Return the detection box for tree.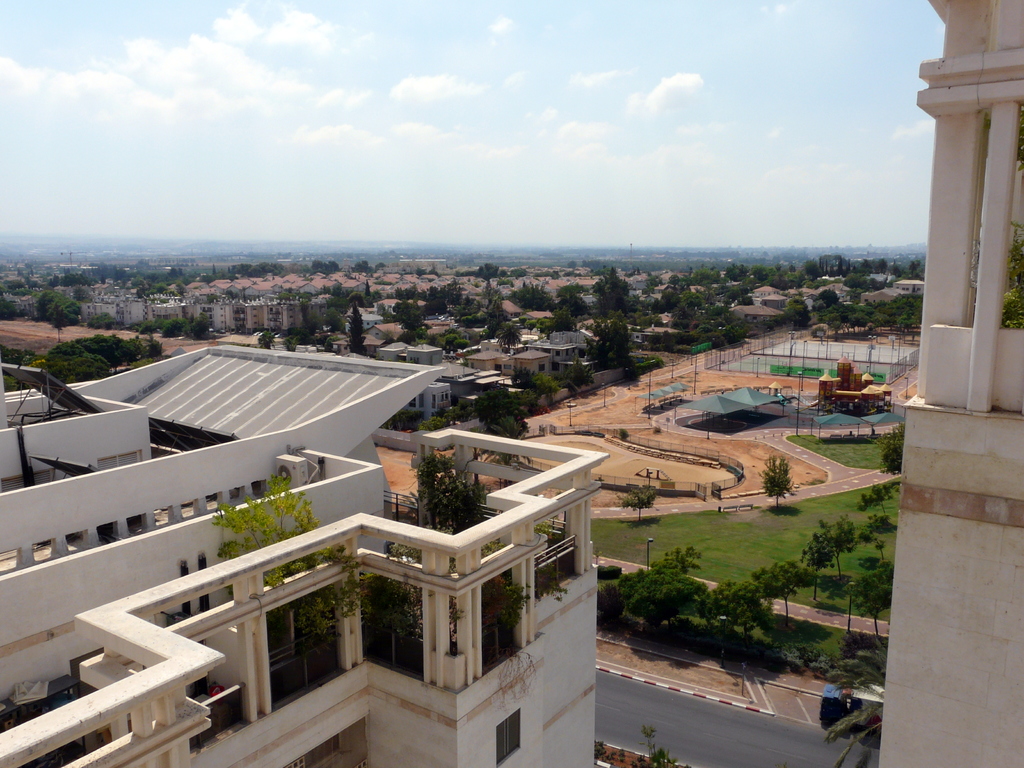
x1=993 y1=229 x2=1023 y2=338.
